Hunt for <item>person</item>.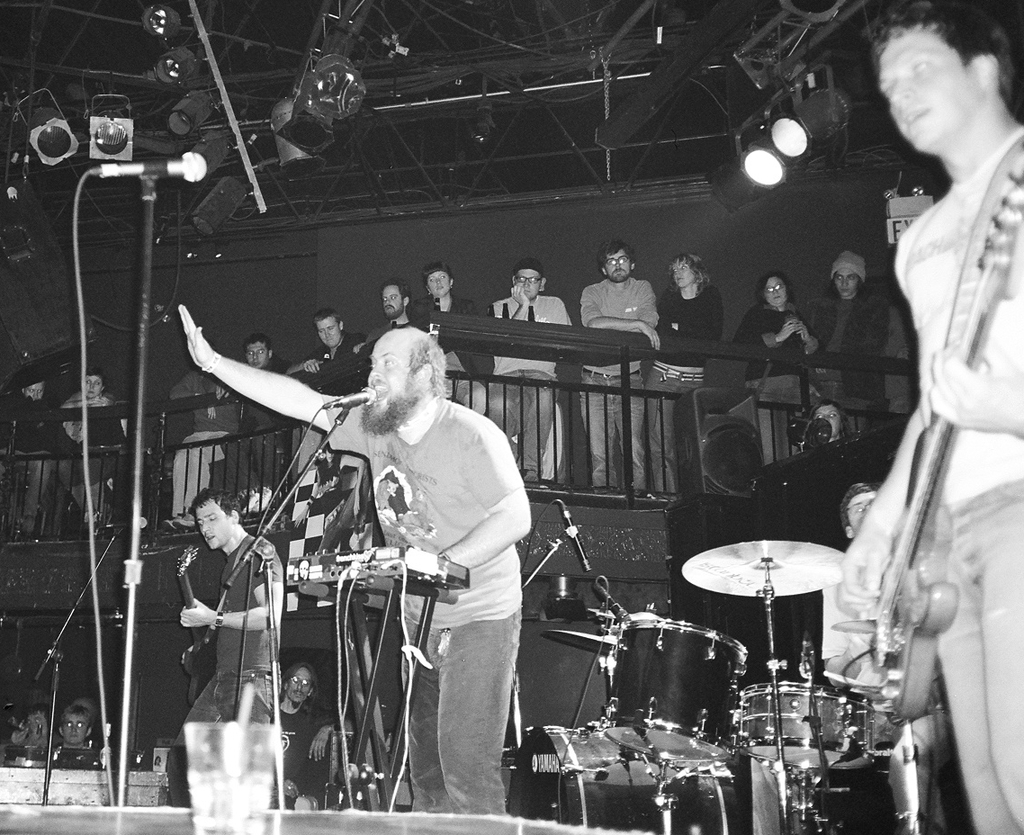
Hunted down at BBox(352, 282, 414, 364).
